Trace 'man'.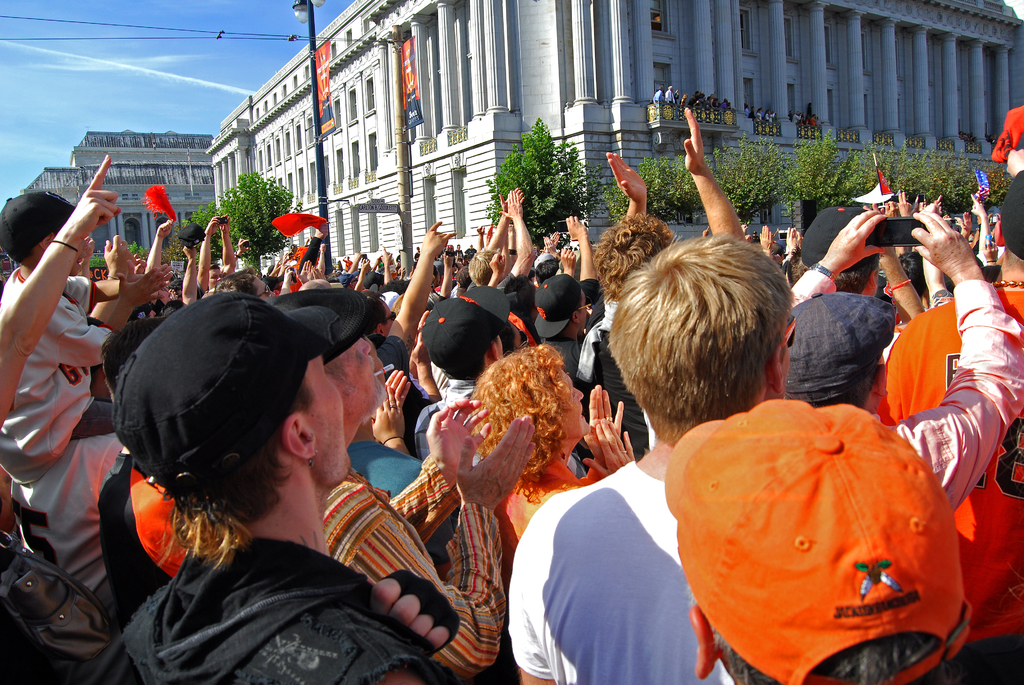
Traced to [74, 292, 458, 670].
